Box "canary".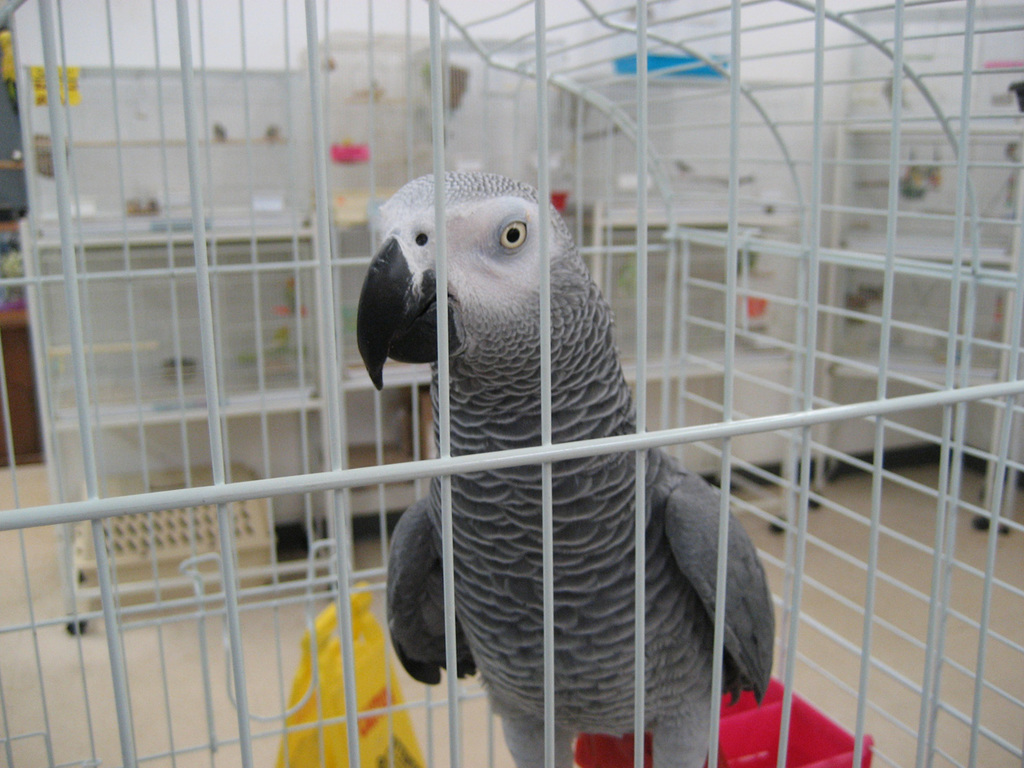
box=[354, 163, 776, 767].
